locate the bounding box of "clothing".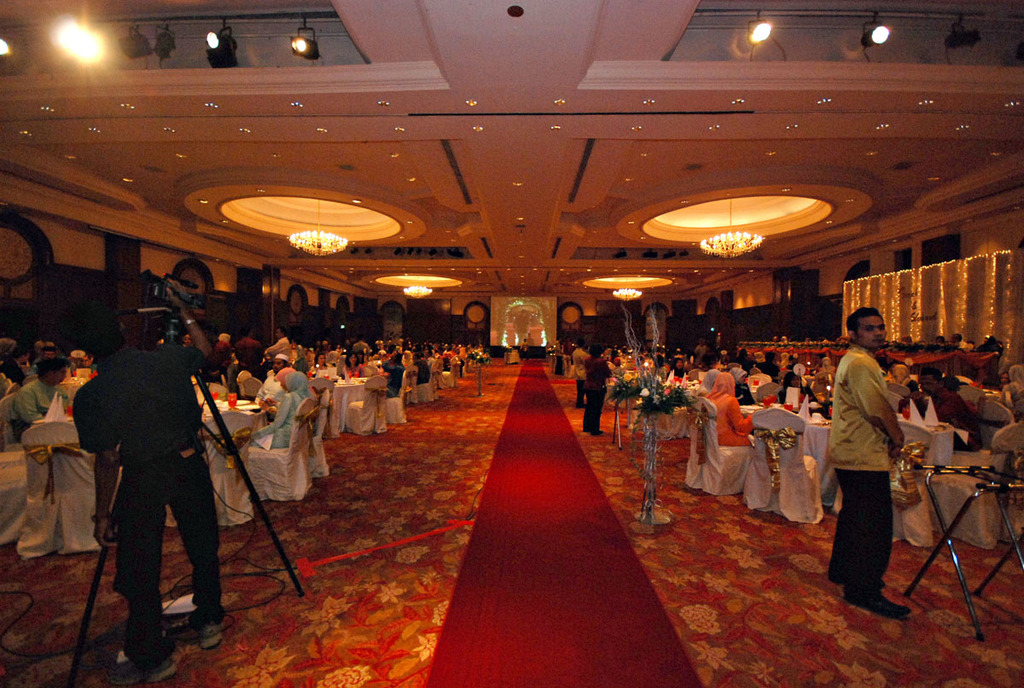
Bounding box: bbox=(378, 352, 404, 395).
